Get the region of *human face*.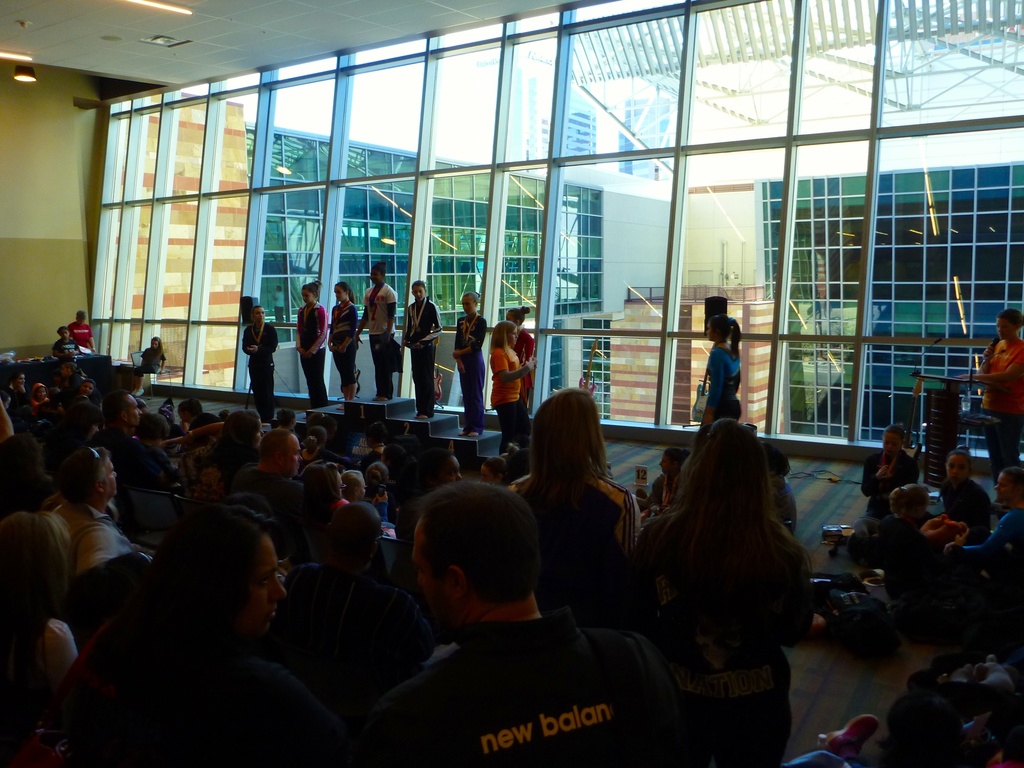
(444, 452, 463, 485).
